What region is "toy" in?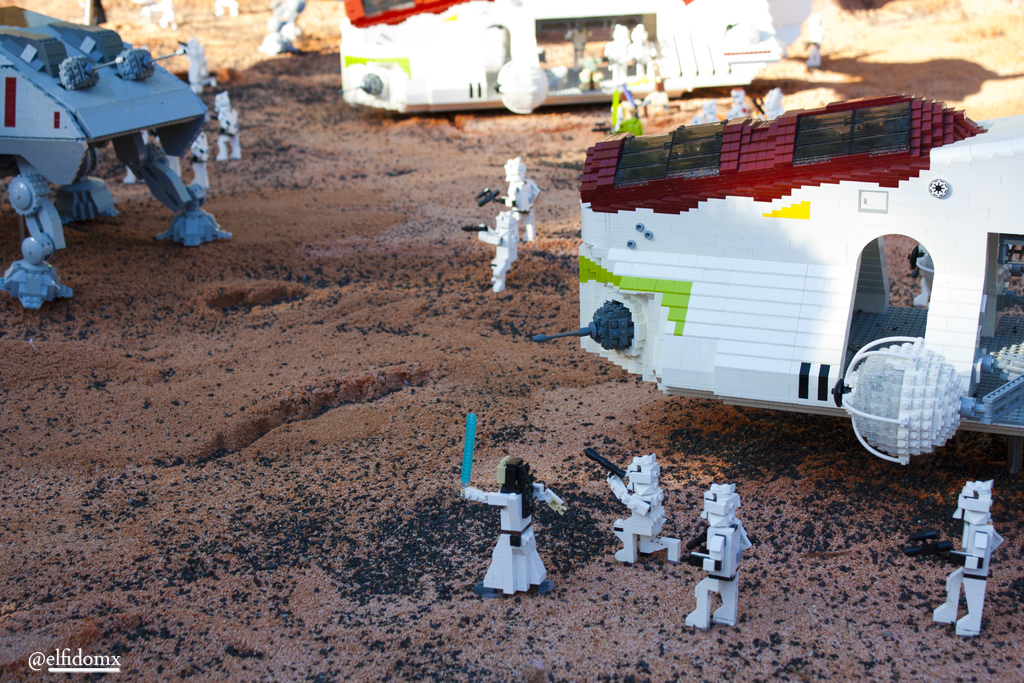
[x1=172, y1=39, x2=215, y2=93].
